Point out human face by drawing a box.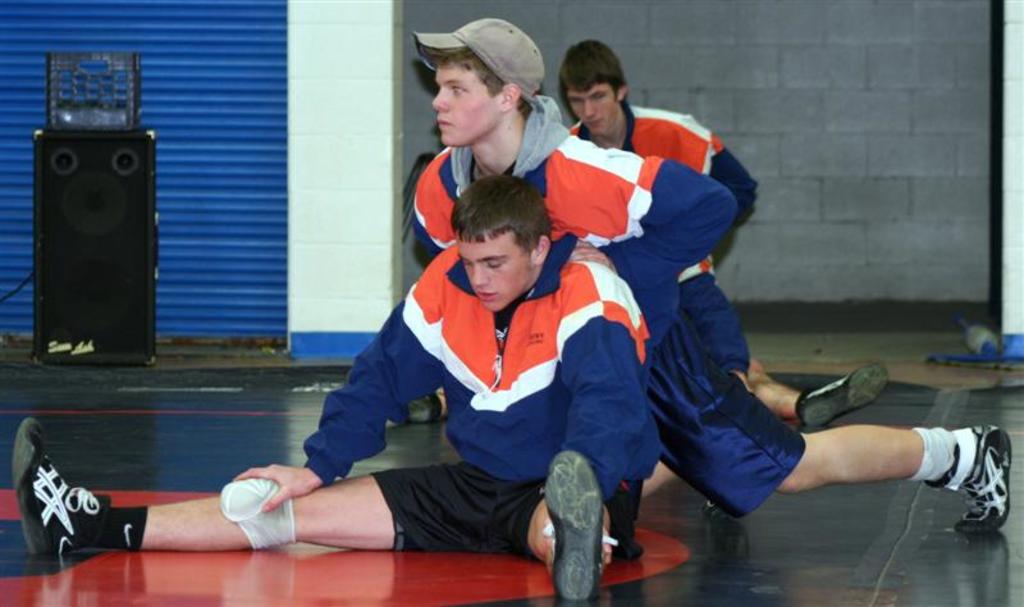
bbox=(567, 81, 616, 138).
